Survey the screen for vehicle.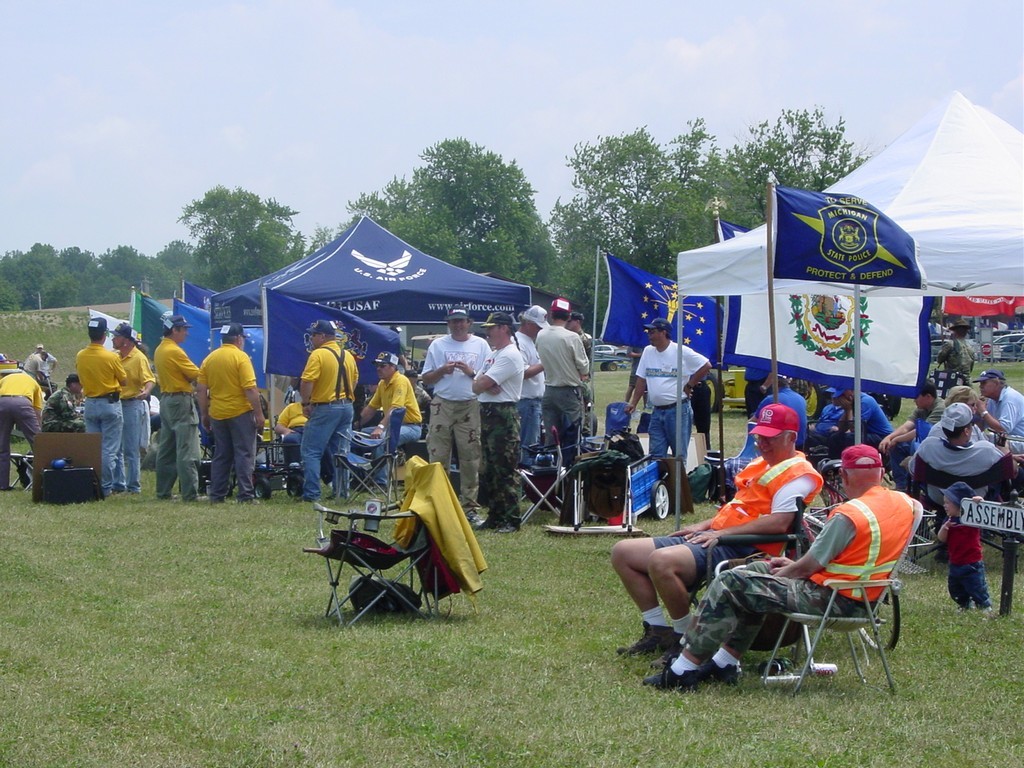
Survey found: 588,339,626,359.
